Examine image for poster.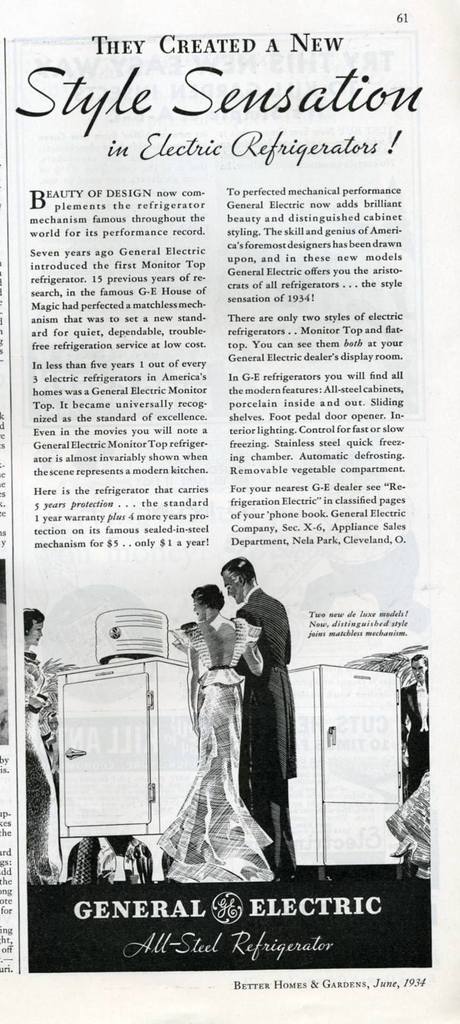
Examination result: bbox(0, 0, 459, 1023).
